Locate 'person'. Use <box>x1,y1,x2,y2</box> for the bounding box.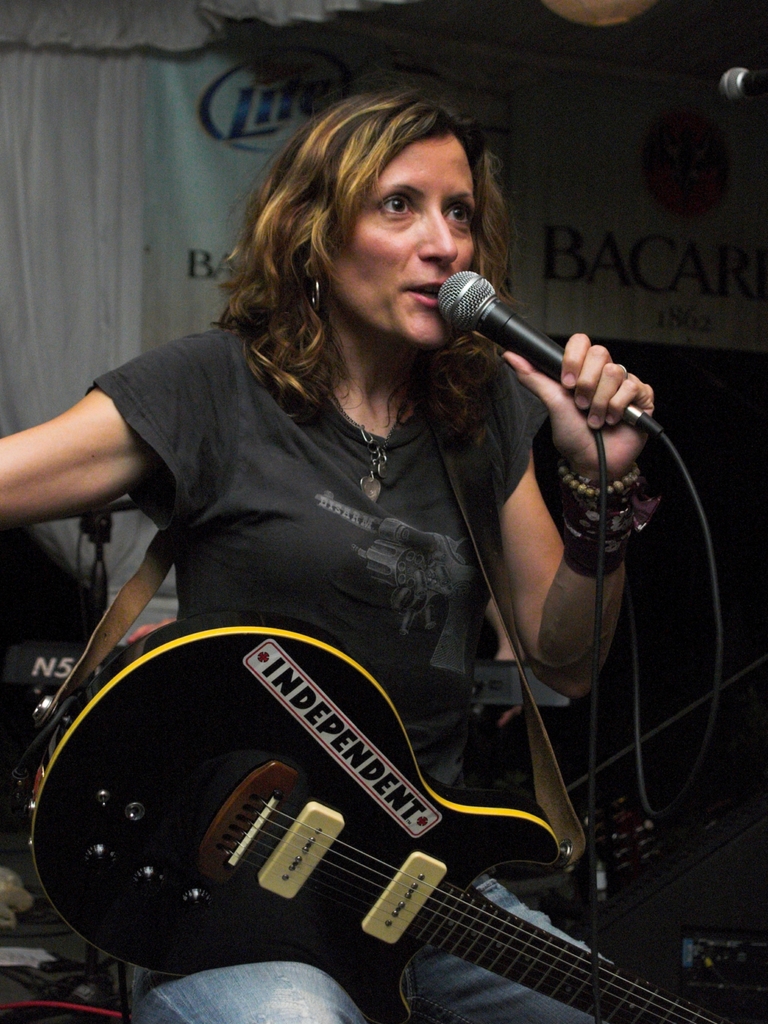
<box>65,87,675,1002</box>.
